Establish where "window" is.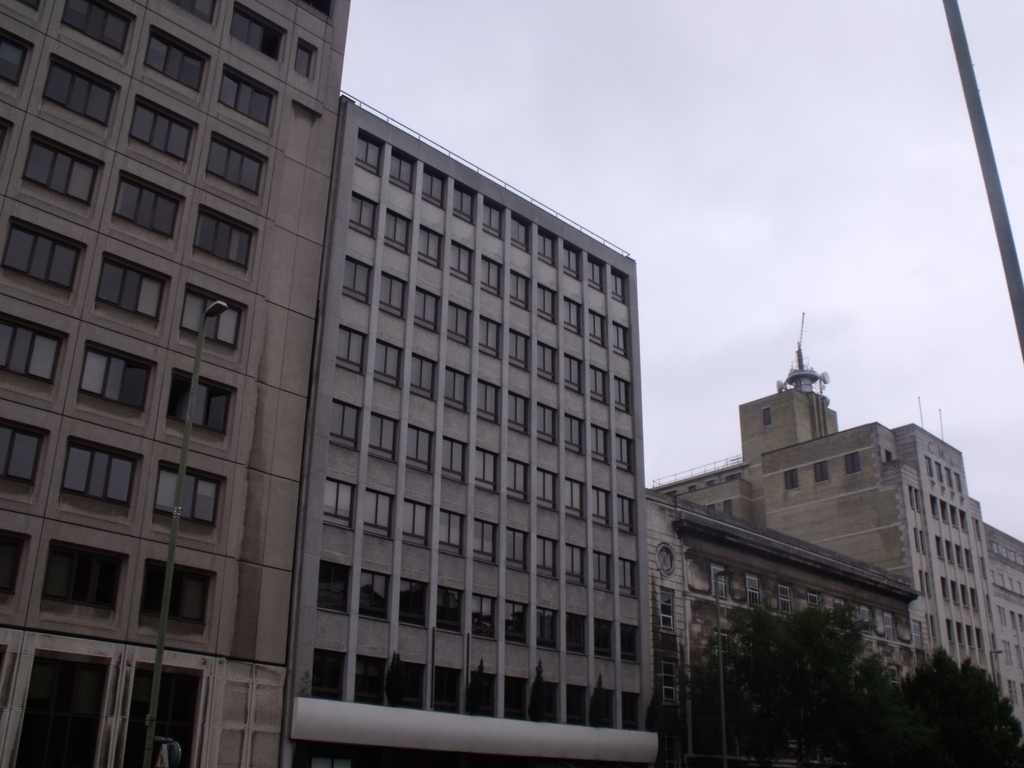
Established at Rect(351, 193, 378, 237).
